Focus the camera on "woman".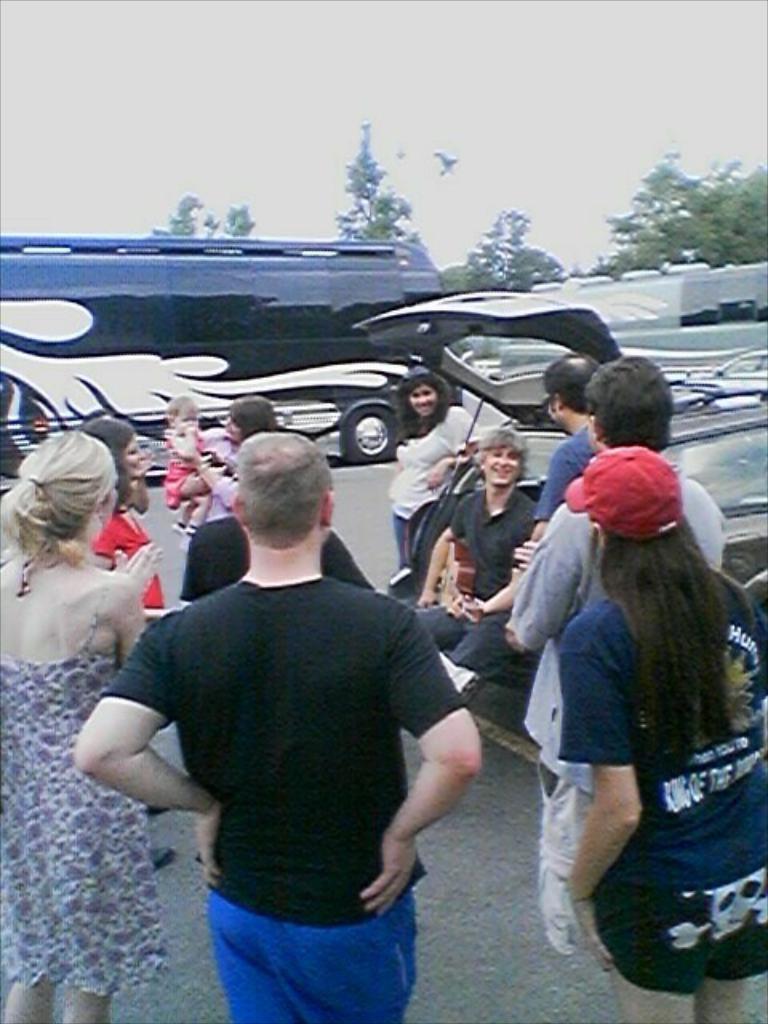
Focus region: <box>421,426,541,702</box>.
